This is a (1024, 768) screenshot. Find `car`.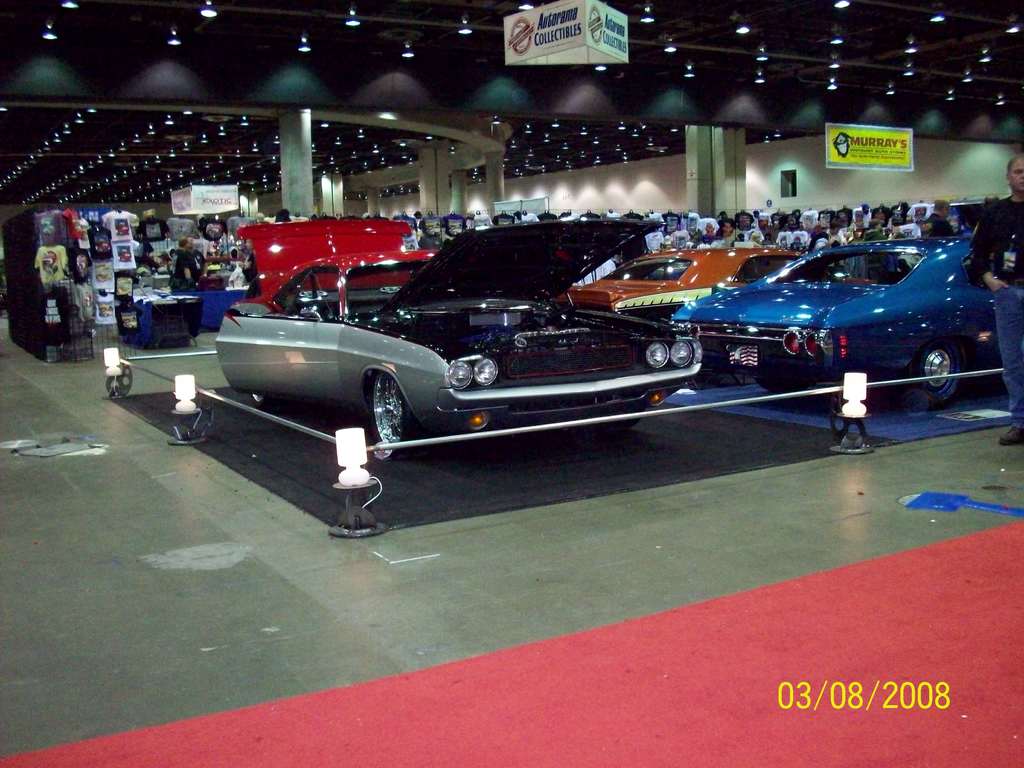
Bounding box: [x1=231, y1=223, x2=718, y2=476].
